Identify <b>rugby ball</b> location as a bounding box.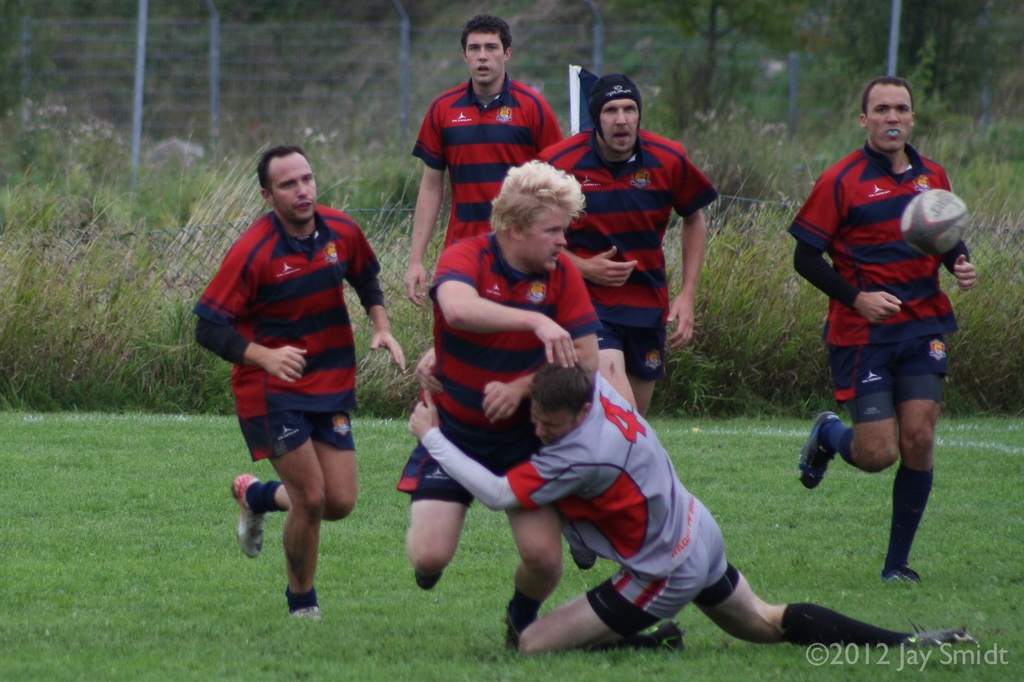
901,188,968,256.
